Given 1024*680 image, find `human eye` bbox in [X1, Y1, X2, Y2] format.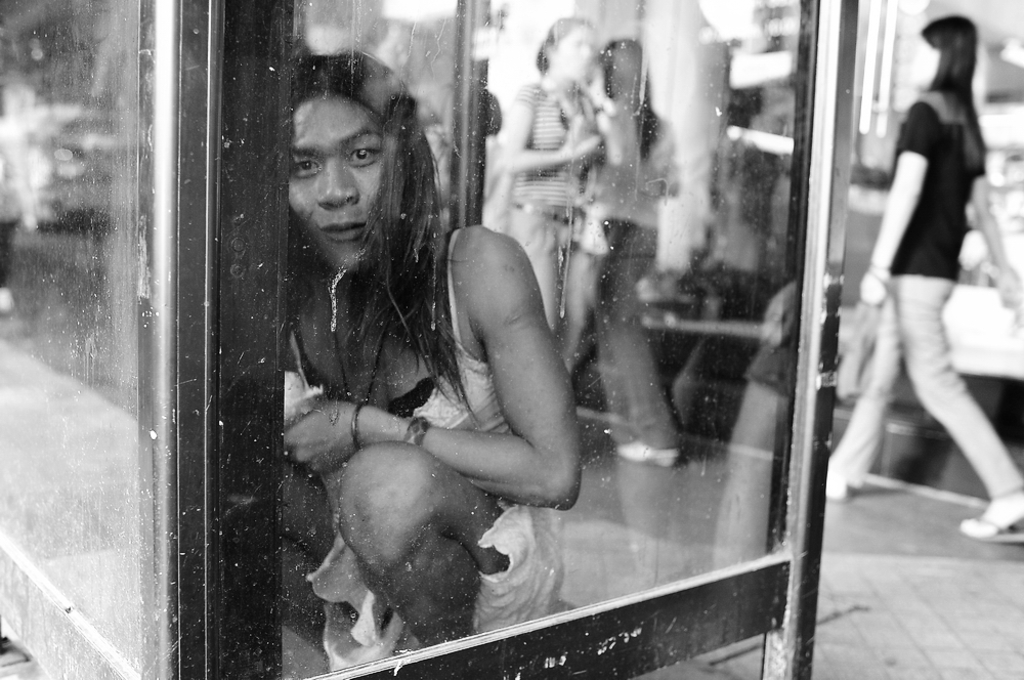
[284, 159, 318, 178].
